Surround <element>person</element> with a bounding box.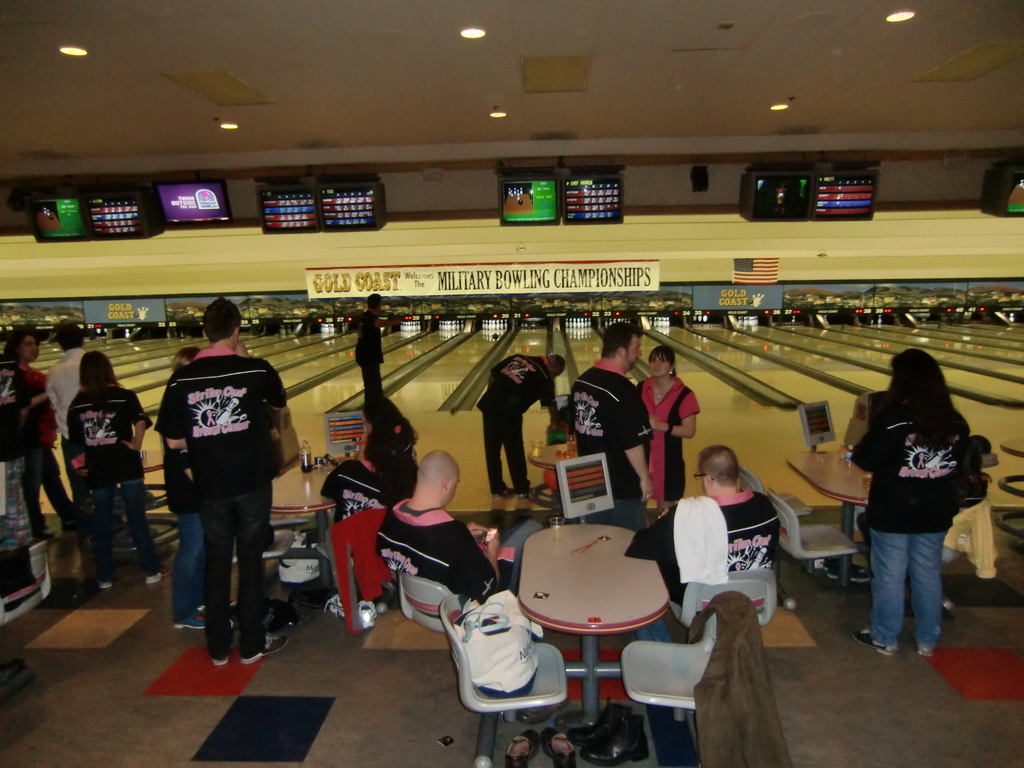
{"x1": 68, "y1": 348, "x2": 148, "y2": 582}.
